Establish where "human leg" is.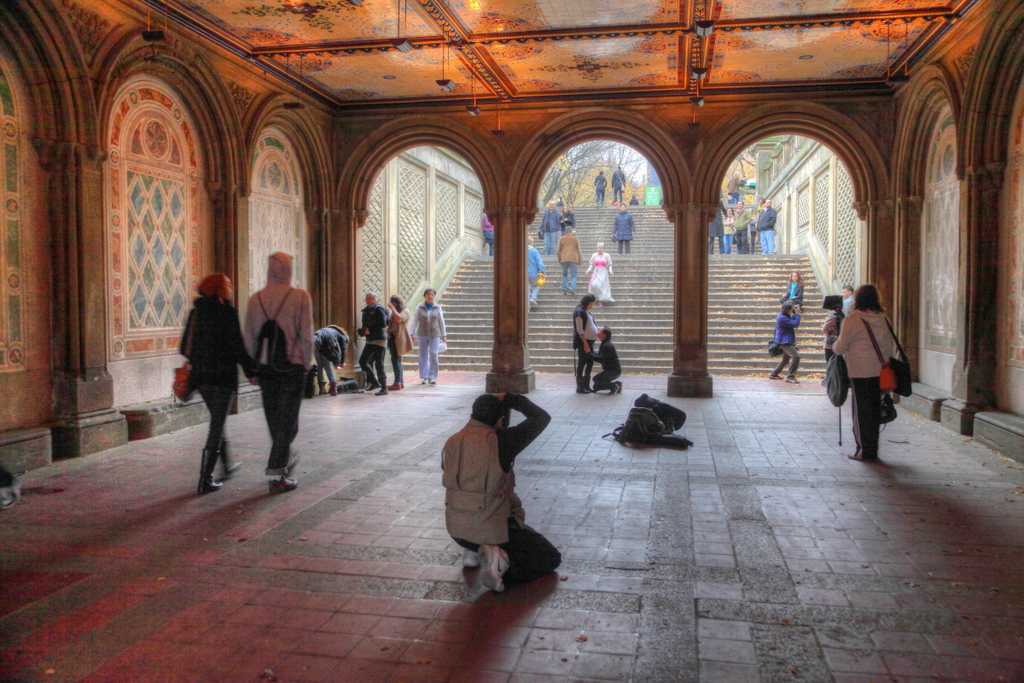
Established at x1=771 y1=341 x2=787 y2=378.
